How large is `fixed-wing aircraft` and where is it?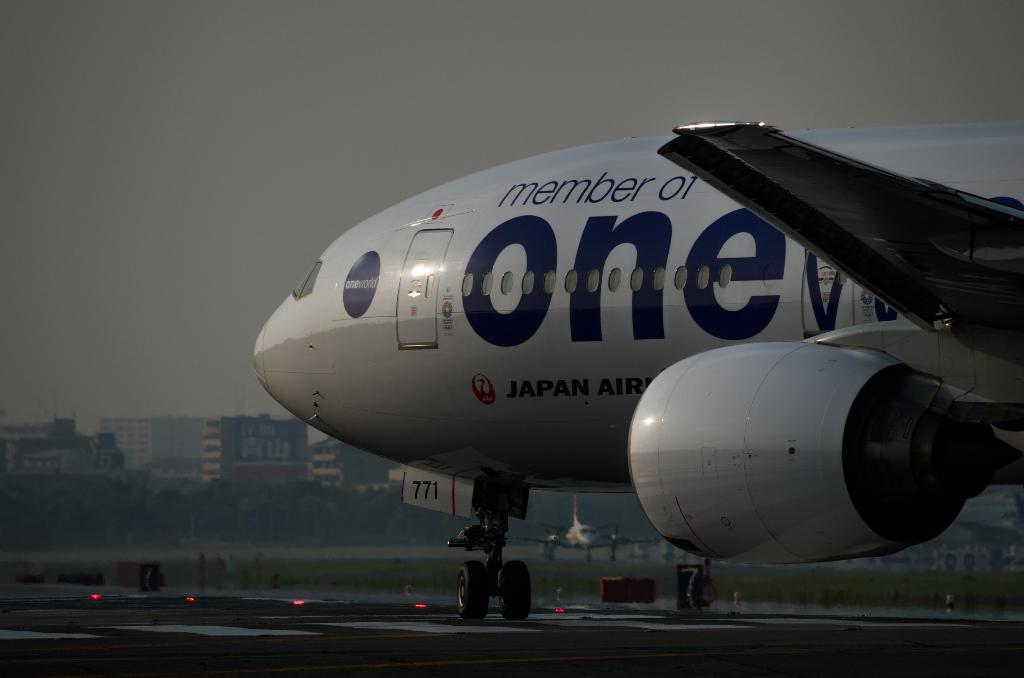
Bounding box: BBox(514, 485, 655, 564).
